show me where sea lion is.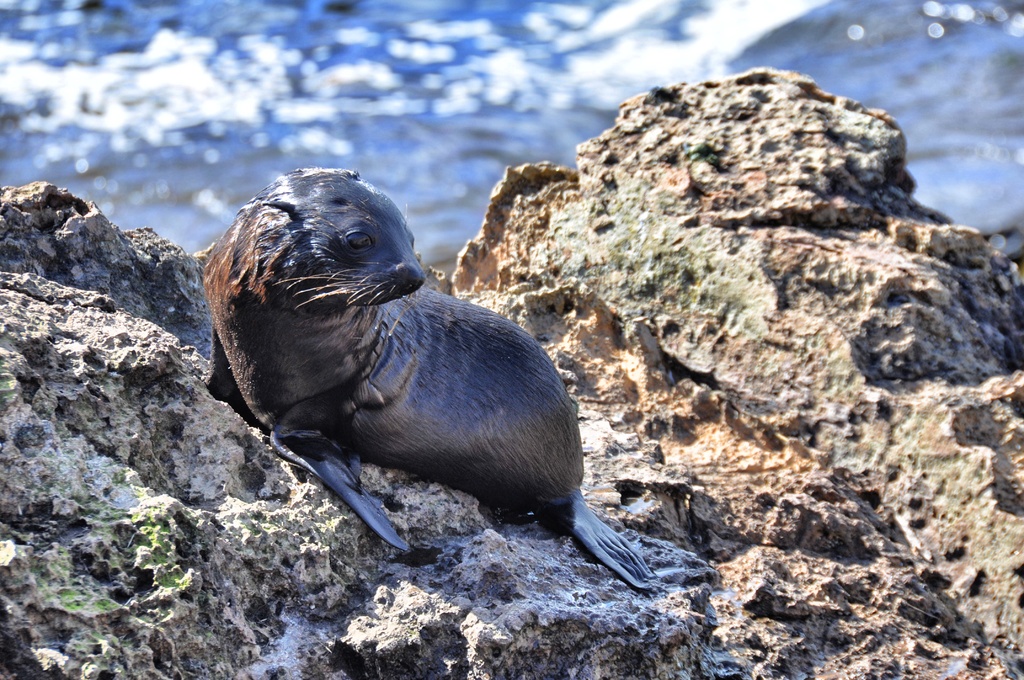
sea lion is at [left=202, top=165, right=666, bottom=590].
